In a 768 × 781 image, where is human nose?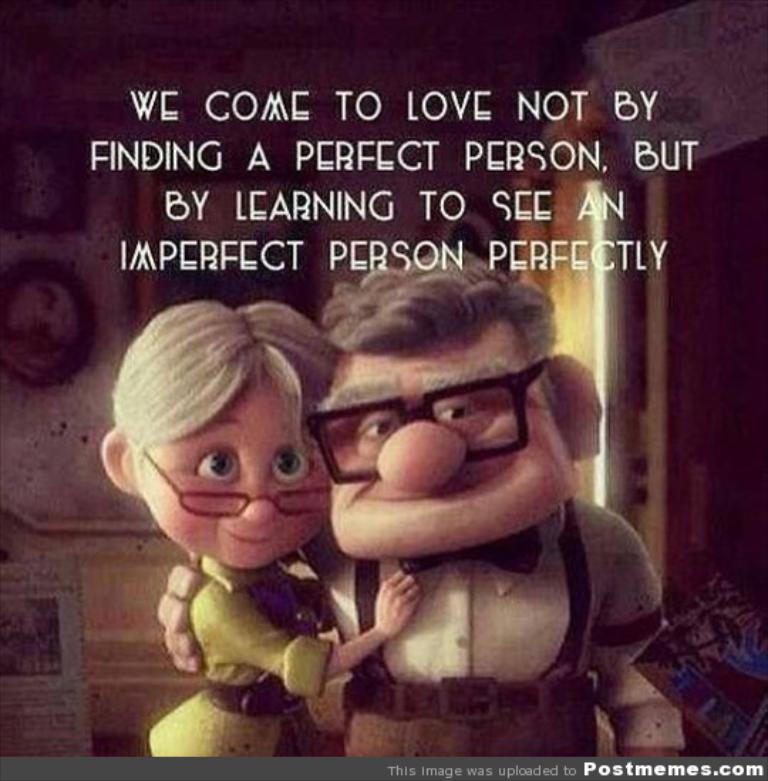
{"x1": 238, "y1": 481, "x2": 280, "y2": 531}.
